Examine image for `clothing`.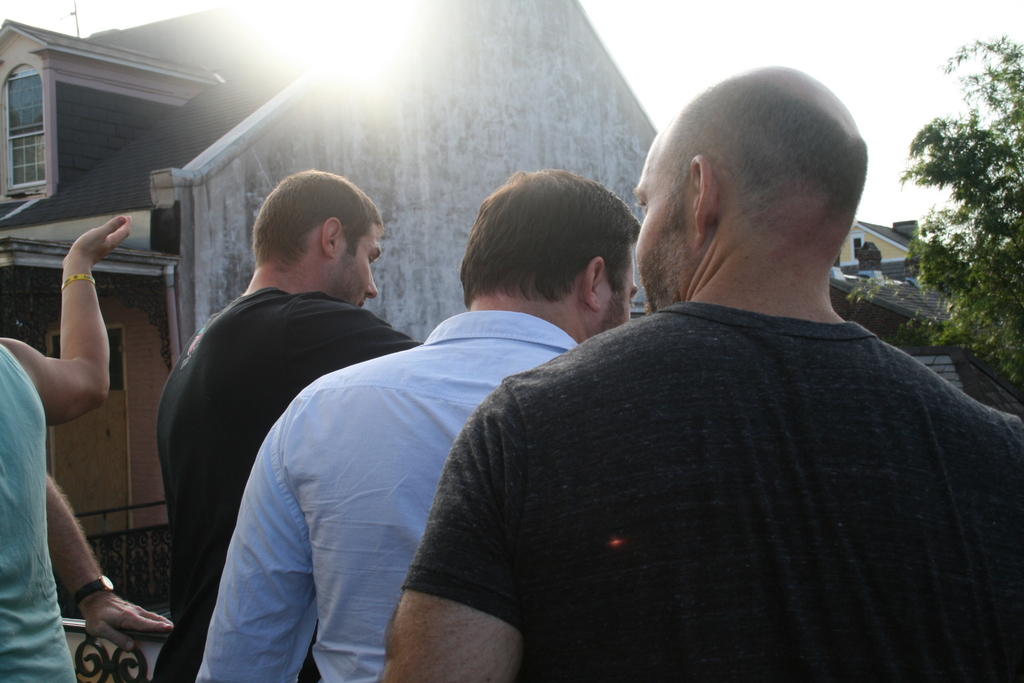
Examination result: crop(0, 350, 76, 682).
